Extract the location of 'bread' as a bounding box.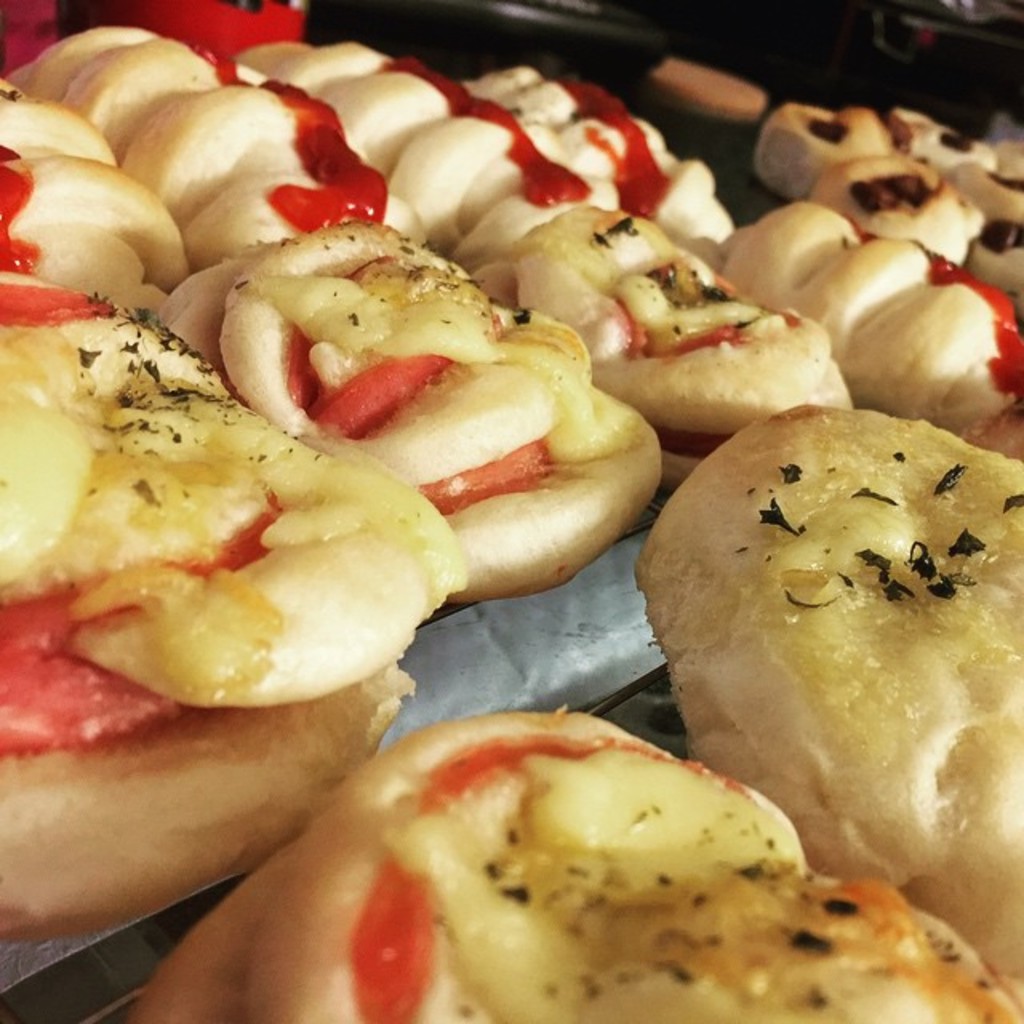
<region>128, 710, 1022, 1022</region>.
